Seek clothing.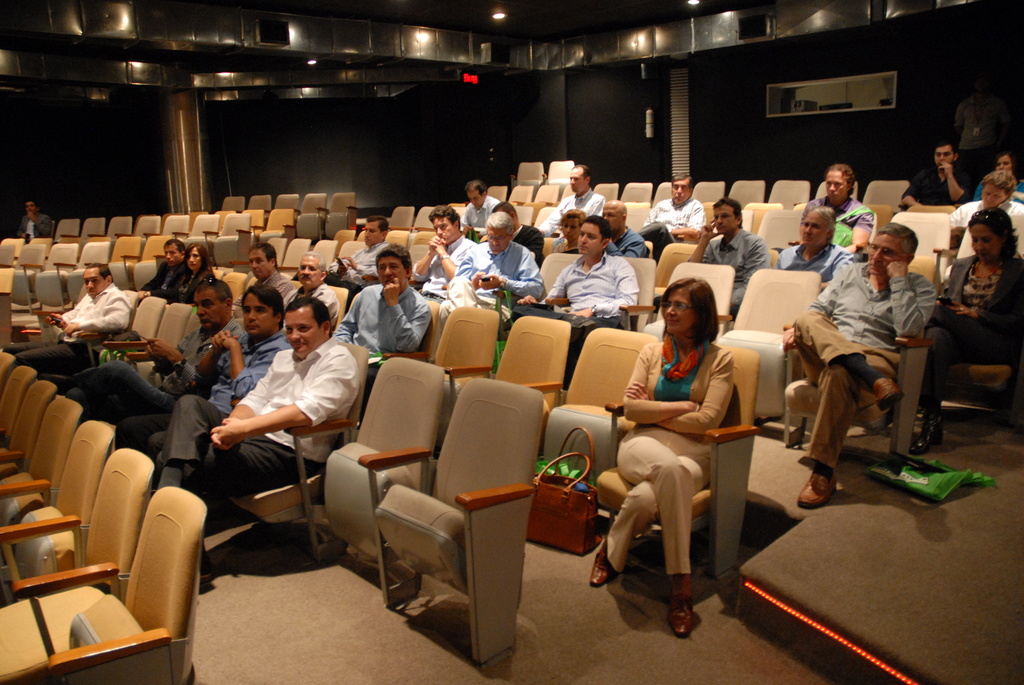
508, 245, 640, 386.
